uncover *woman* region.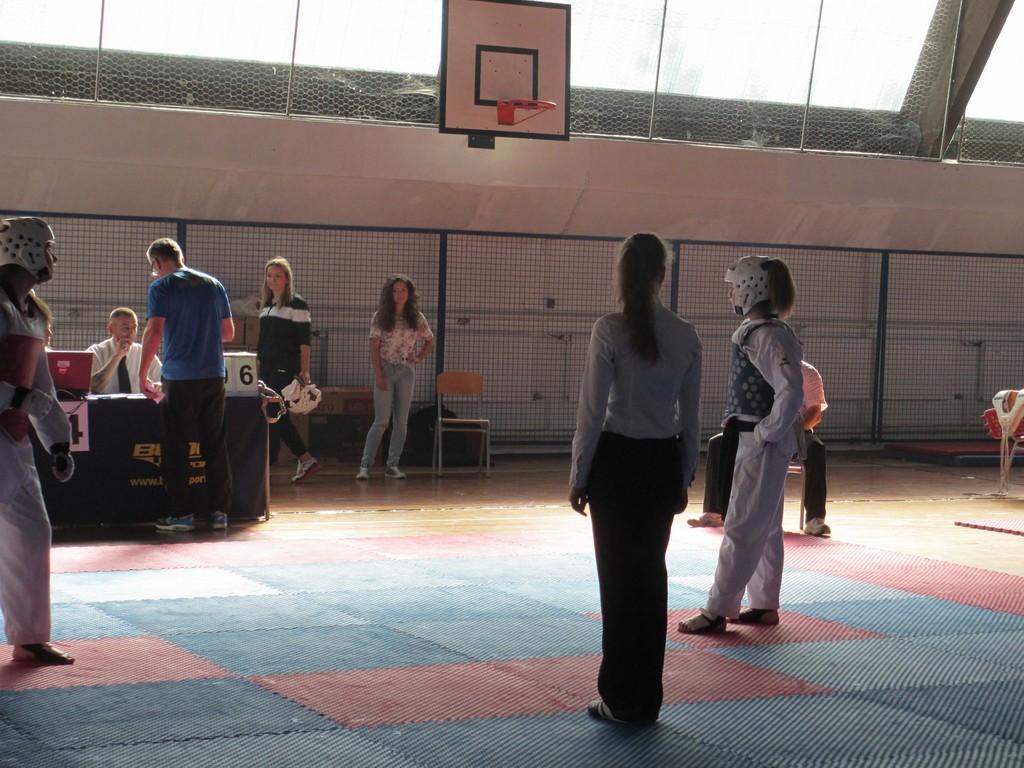
Uncovered: bbox=[38, 312, 59, 360].
